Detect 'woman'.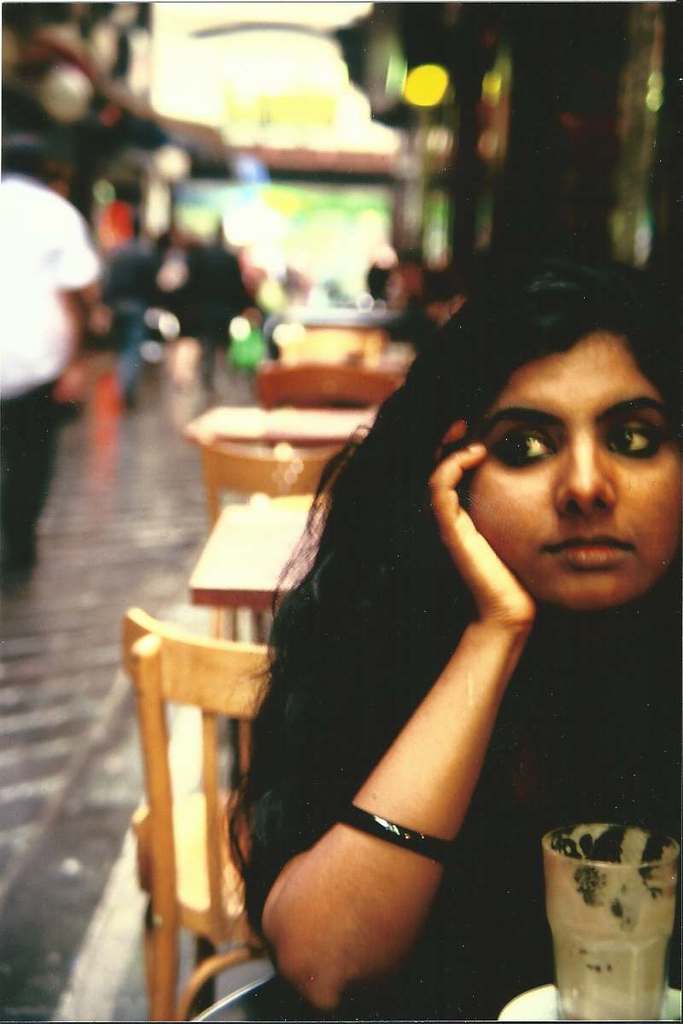
Detected at BBox(189, 201, 657, 1017).
